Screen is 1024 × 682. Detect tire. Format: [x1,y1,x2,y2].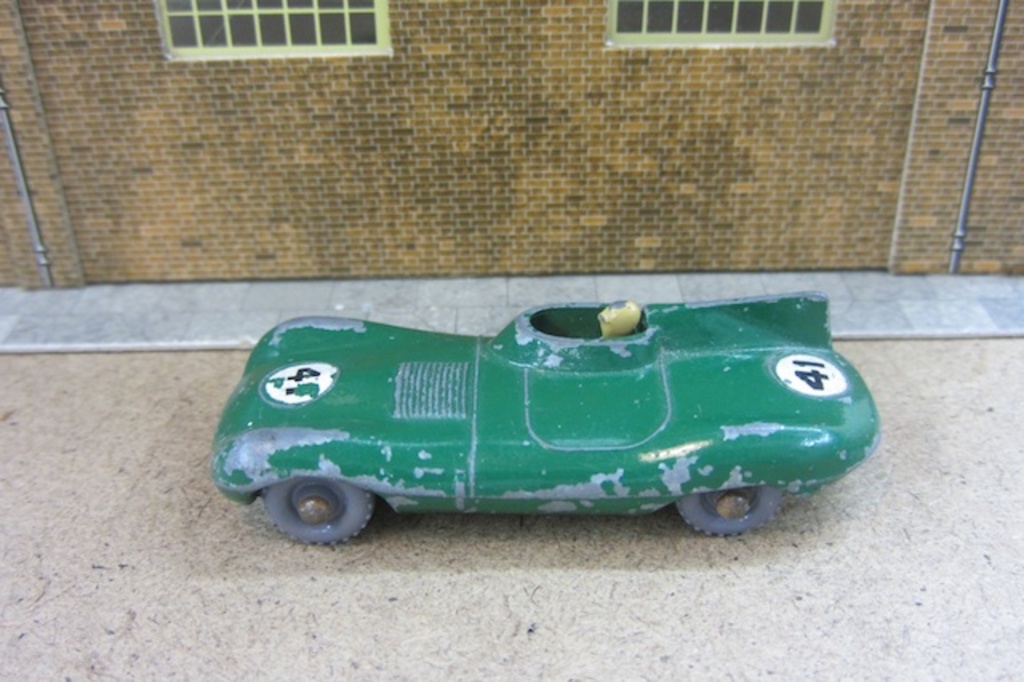
[672,490,778,538].
